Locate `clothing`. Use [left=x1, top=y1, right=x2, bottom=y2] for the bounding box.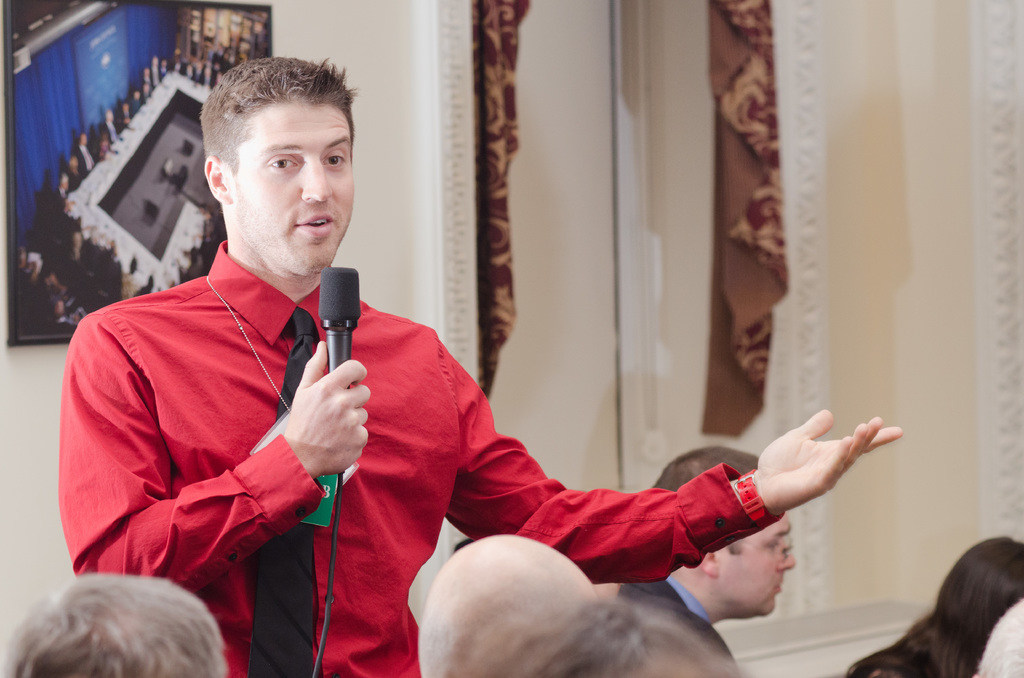
[left=118, top=241, right=851, bottom=654].
